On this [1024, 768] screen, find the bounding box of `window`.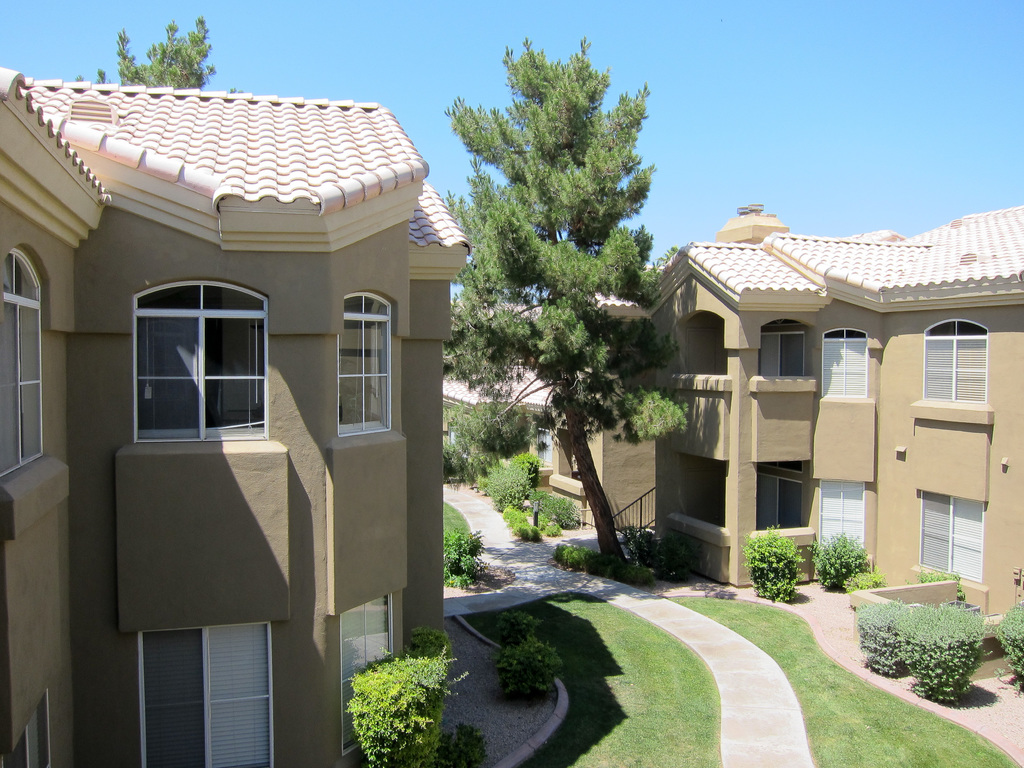
Bounding box: Rect(819, 325, 867, 396).
